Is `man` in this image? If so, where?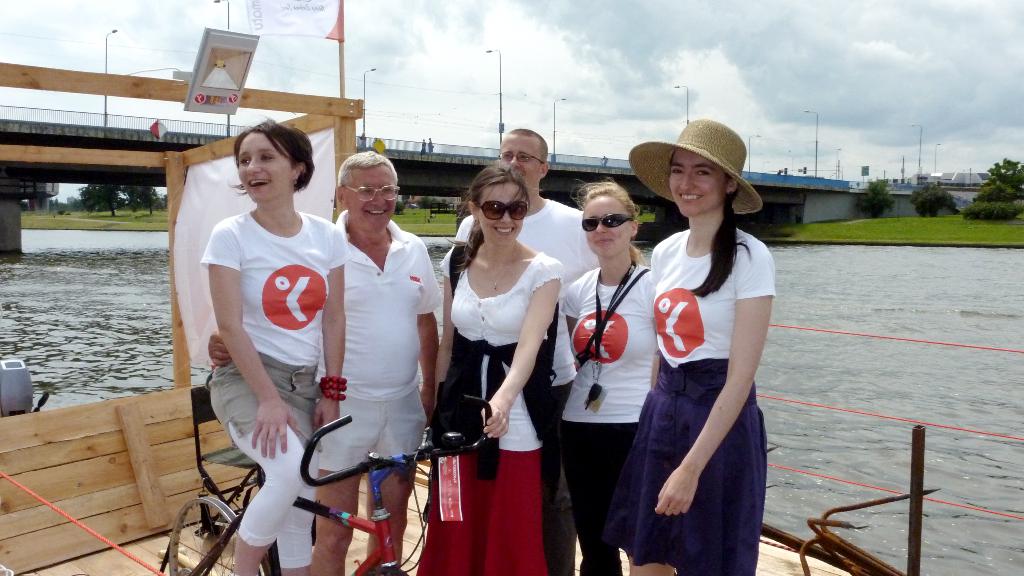
Yes, at 441, 128, 598, 575.
